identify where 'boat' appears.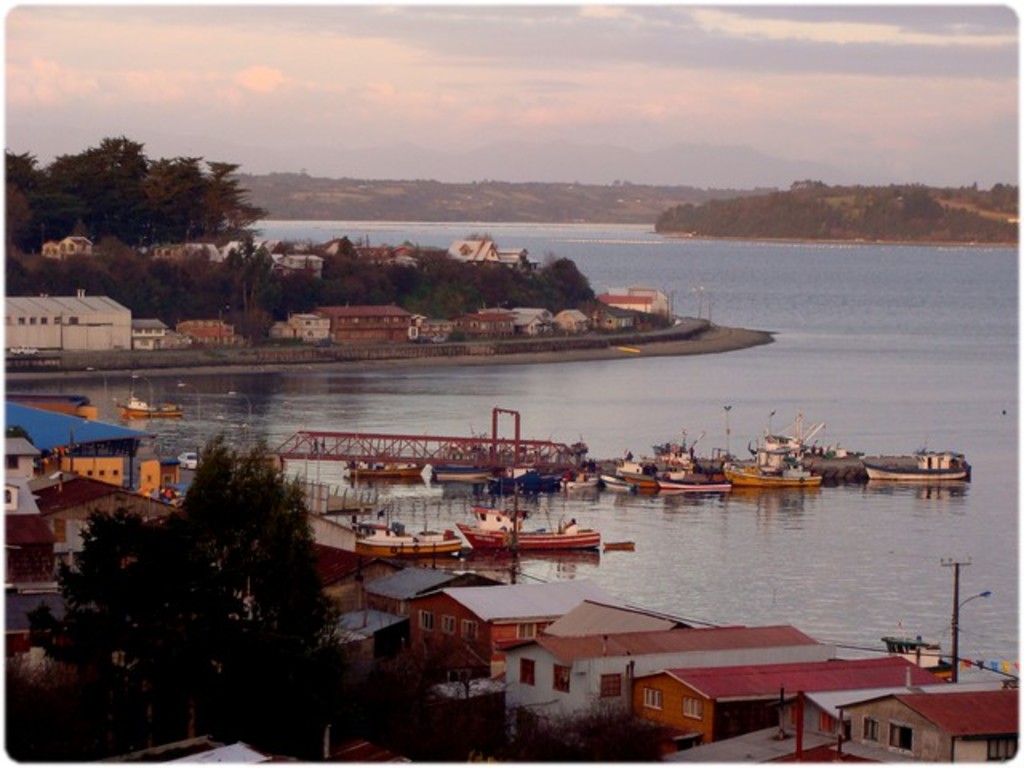
Appears at <box>434,467,486,485</box>.
